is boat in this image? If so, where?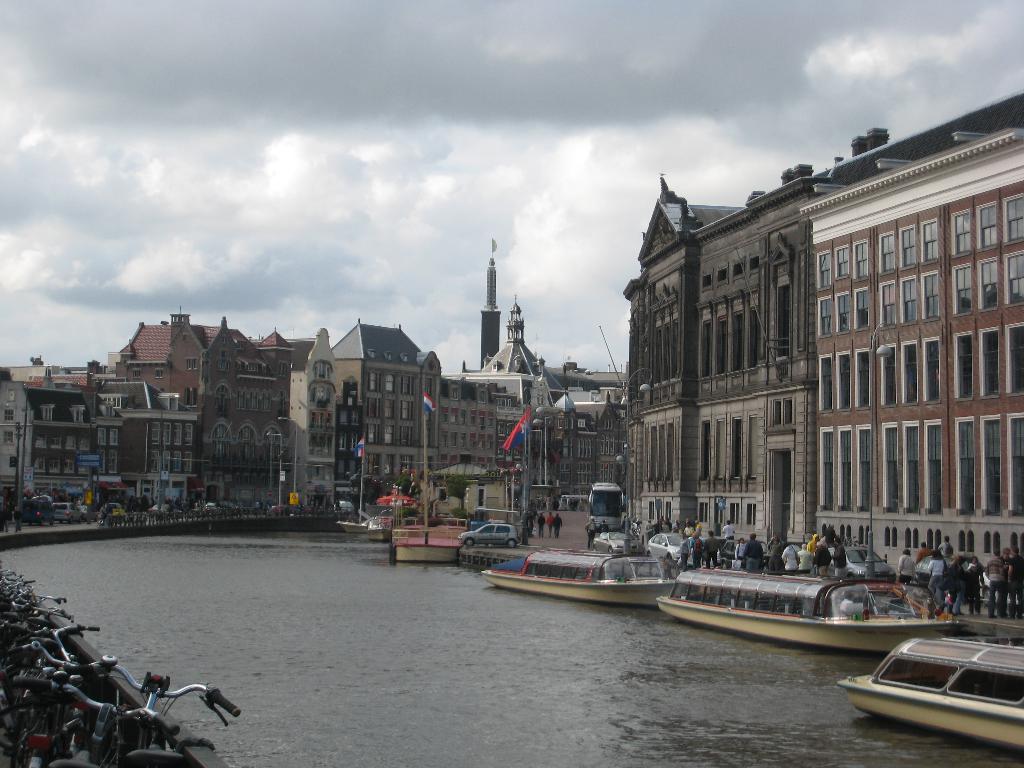
Yes, at select_region(670, 546, 936, 641).
